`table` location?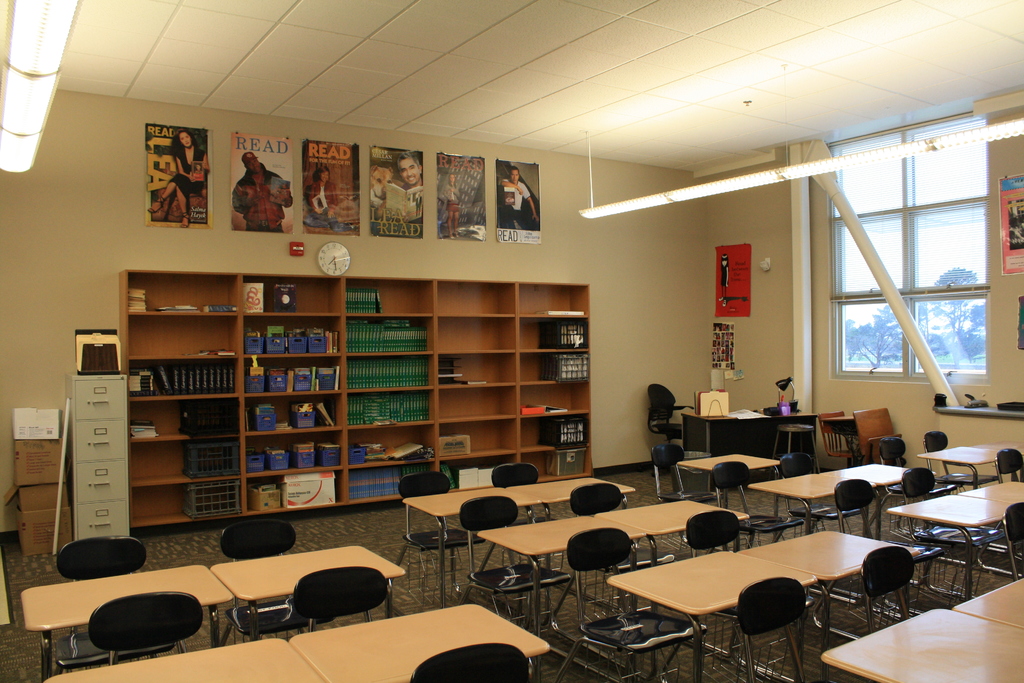
518/476/632/525
